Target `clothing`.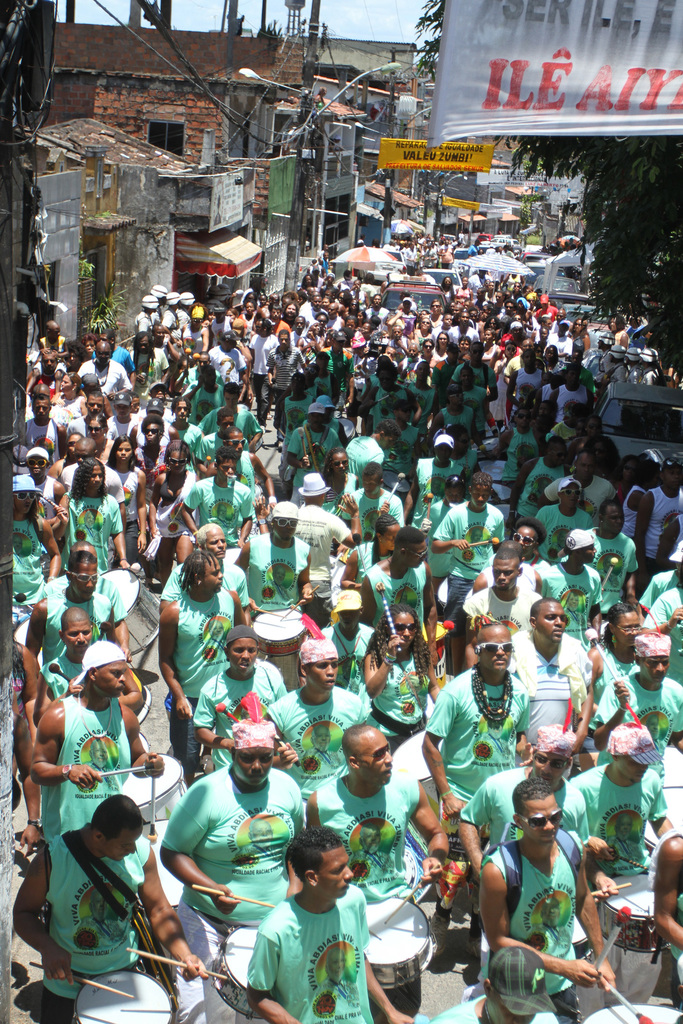
Target region: box(185, 769, 297, 913).
